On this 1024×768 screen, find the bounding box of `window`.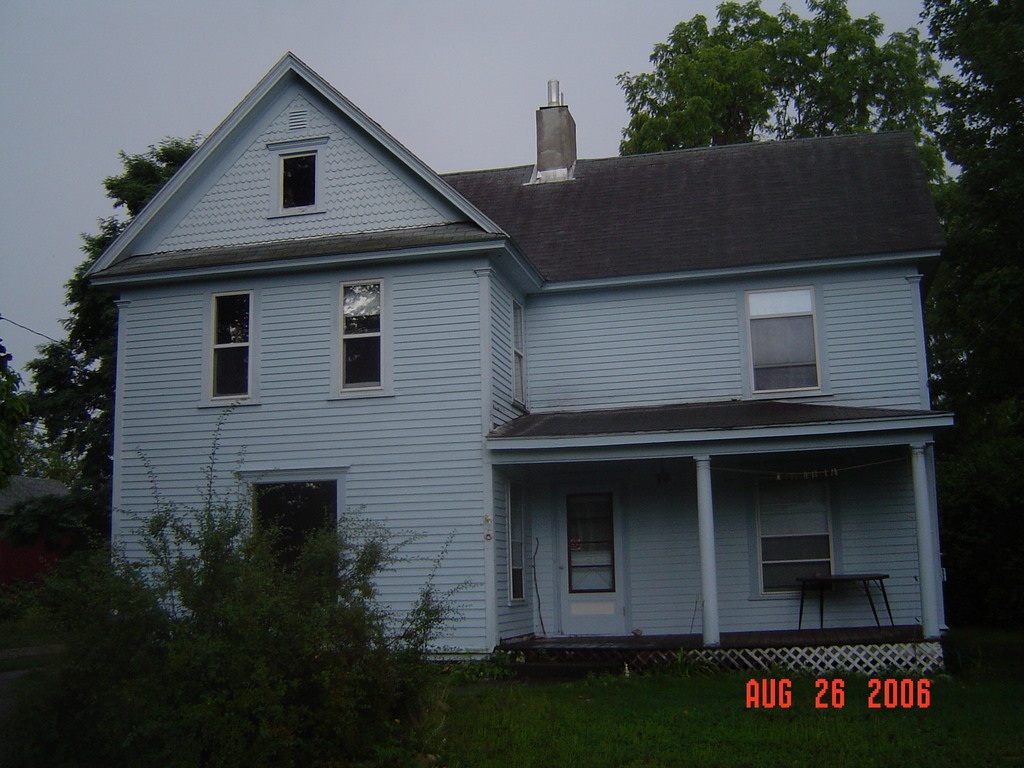
Bounding box: (left=342, top=278, right=387, bottom=399).
